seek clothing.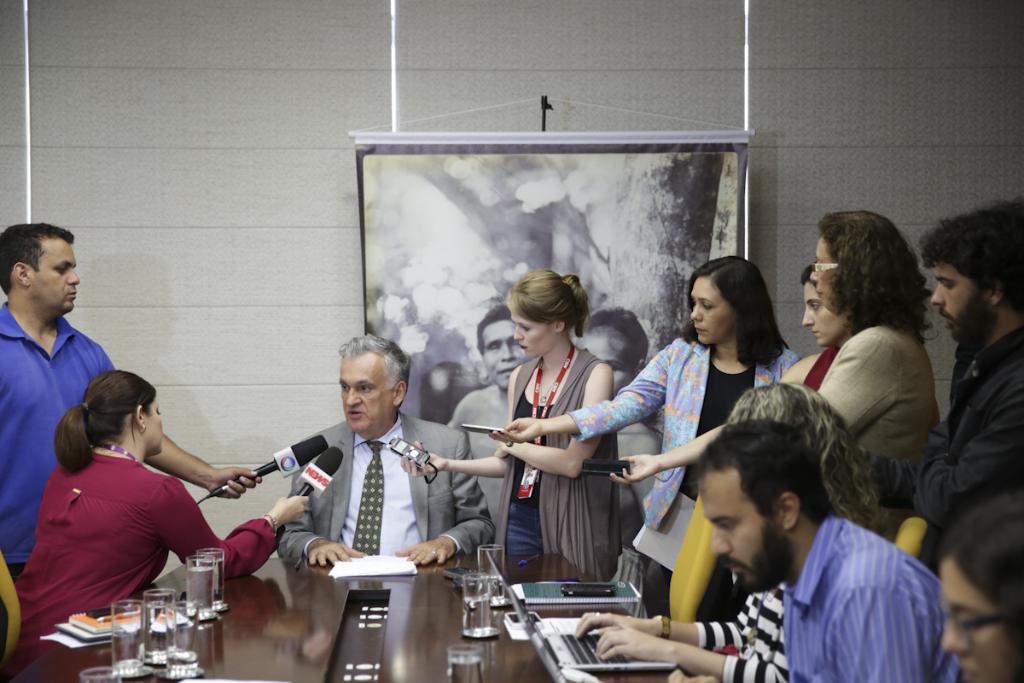
{"x1": 271, "y1": 409, "x2": 493, "y2": 565}.
